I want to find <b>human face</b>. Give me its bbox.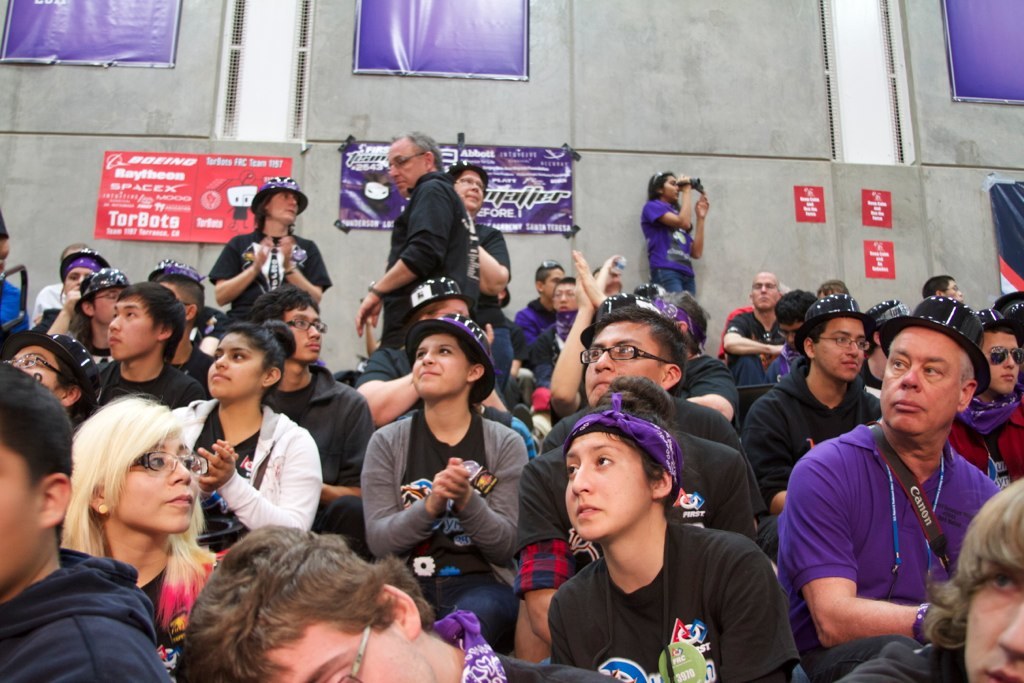
region(289, 298, 323, 357).
